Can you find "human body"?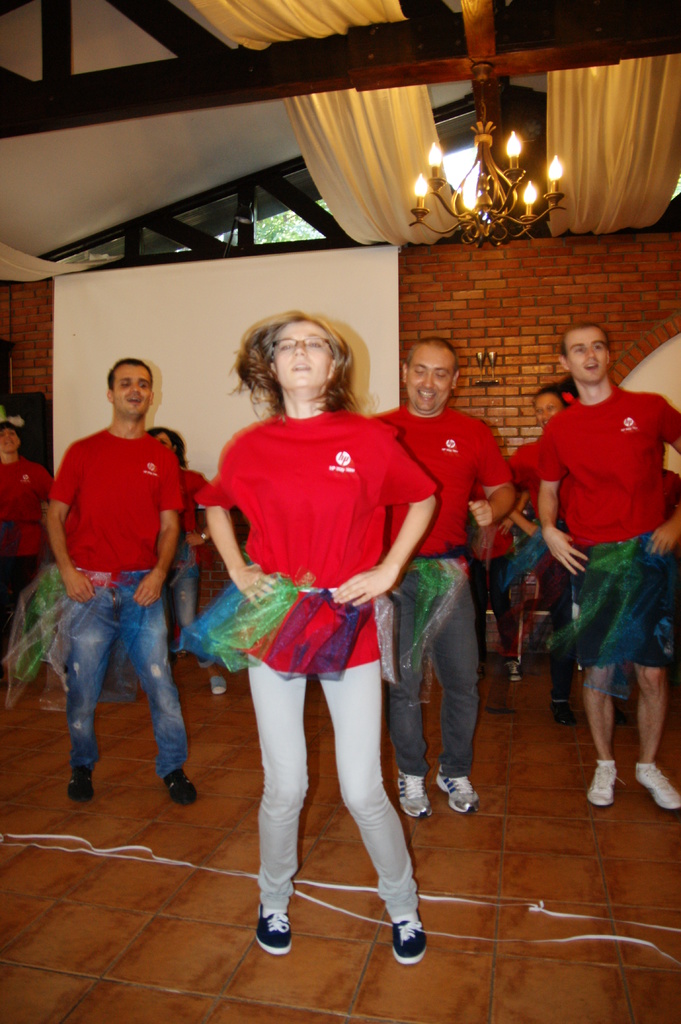
Yes, bounding box: (503, 445, 582, 713).
